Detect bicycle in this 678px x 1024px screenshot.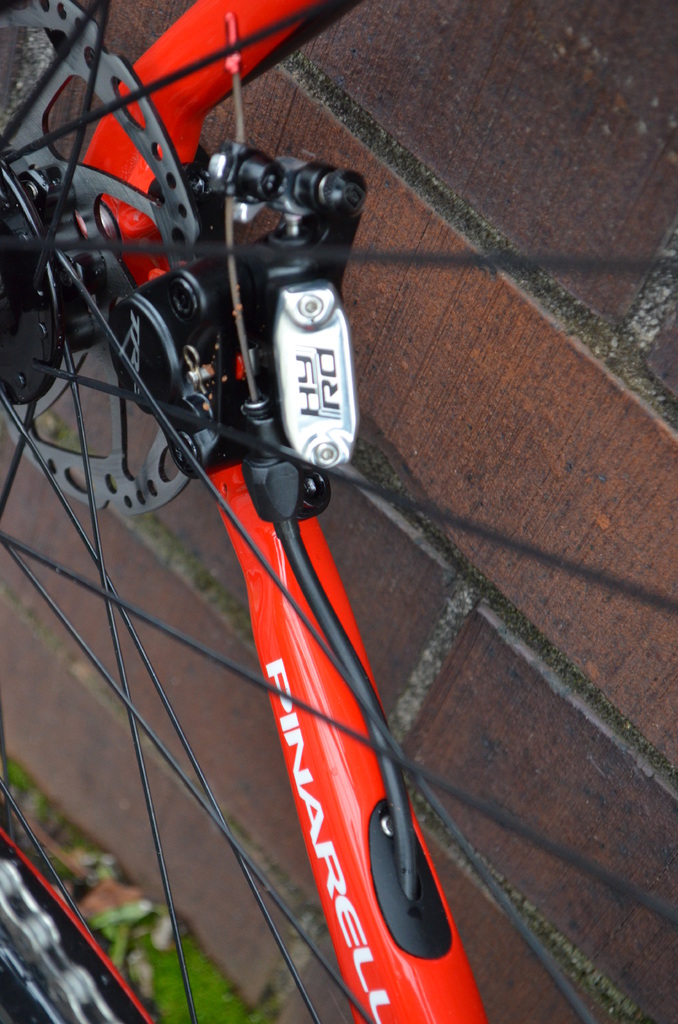
Detection: 0,3,677,1023.
